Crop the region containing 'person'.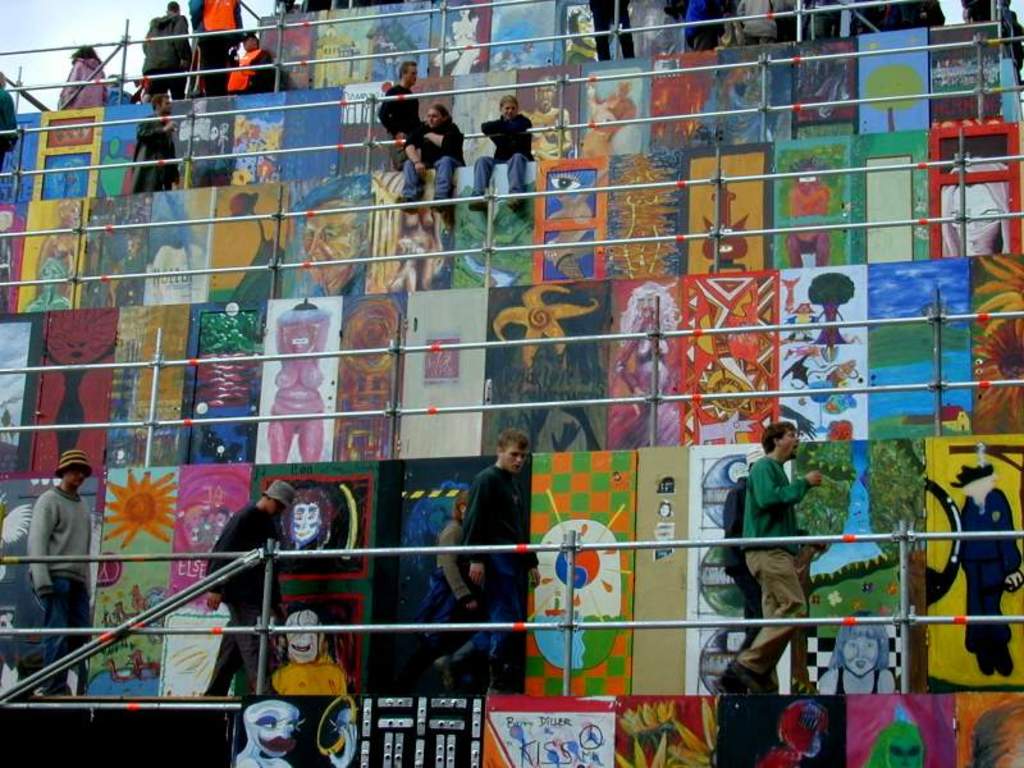
Crop region: crop(275, 602, 351, 699).
